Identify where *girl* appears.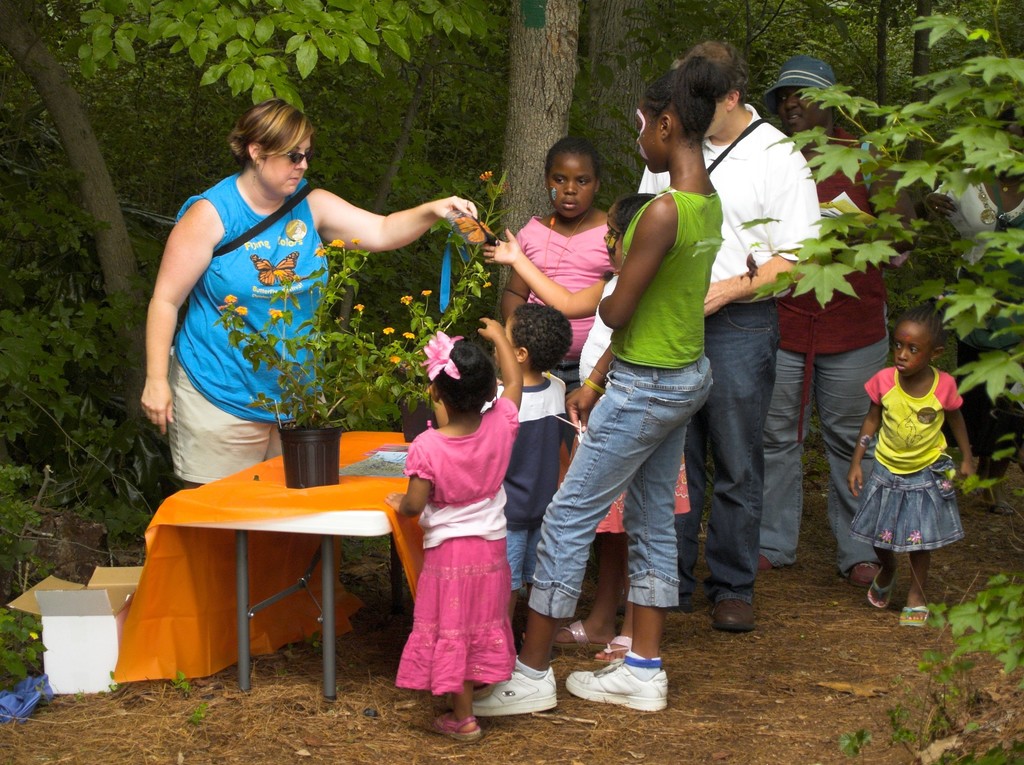
Appears at region(383, 315, 523, 736).
